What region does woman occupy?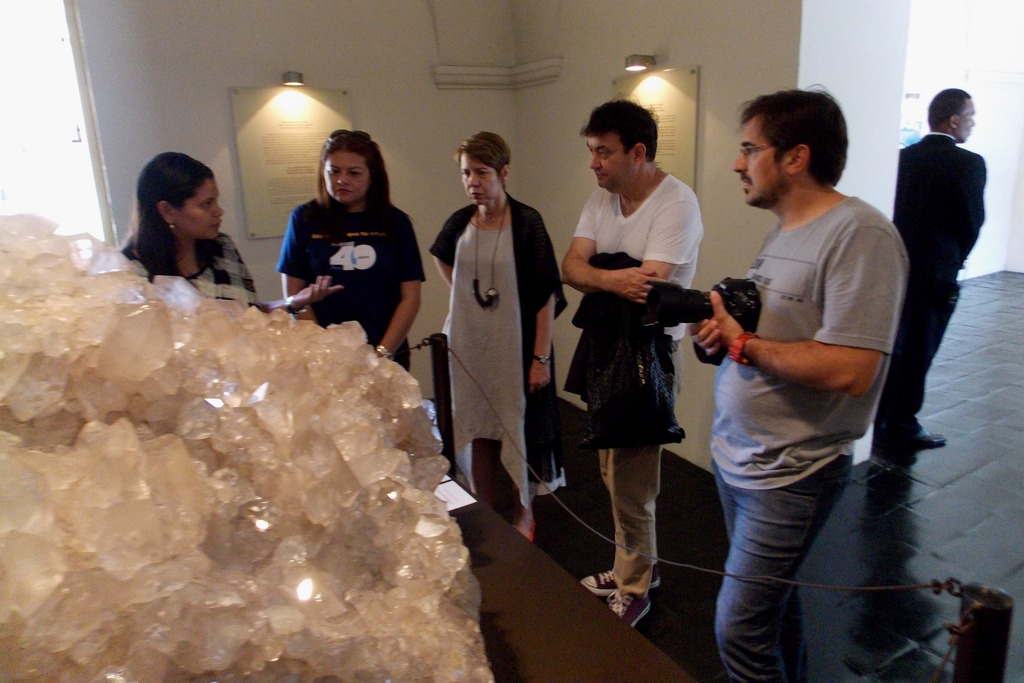
x1=115, y1=153, x2=337, y2=313.
